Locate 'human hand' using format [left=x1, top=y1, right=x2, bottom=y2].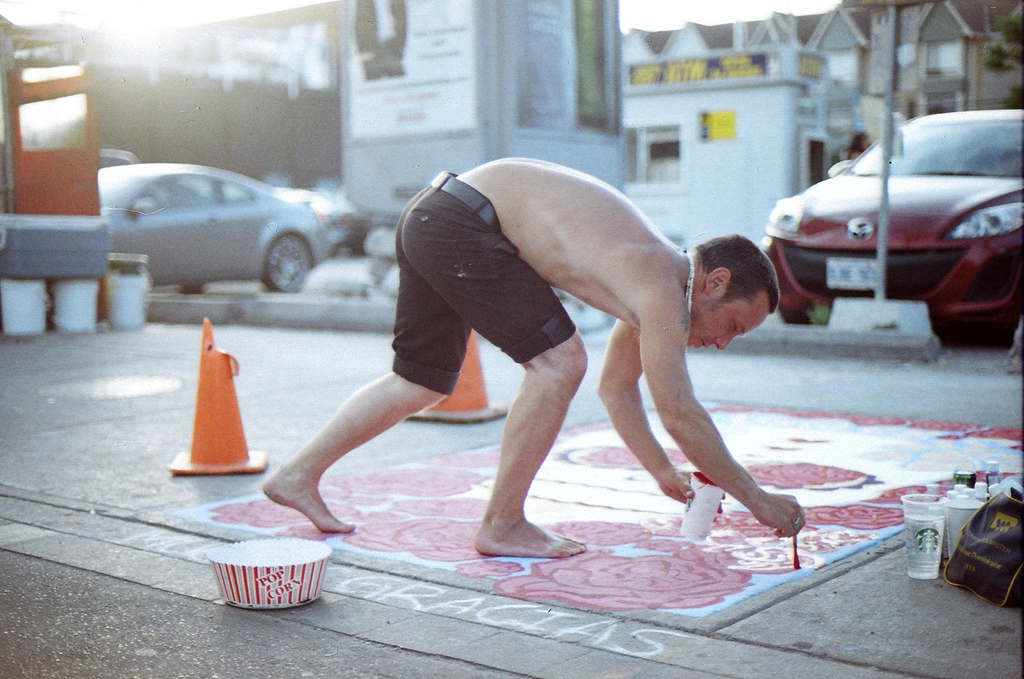
[left=743, top=488, right=824, bottom=552].
